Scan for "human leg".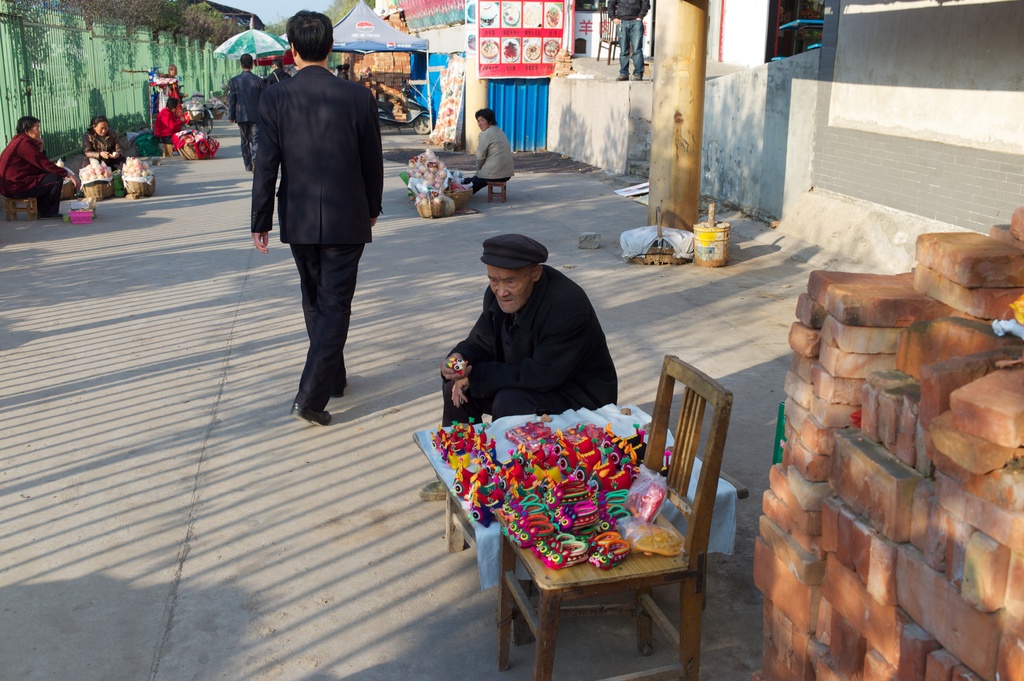
Scan result: (left=413, top=376, right=496, bottom=499).
